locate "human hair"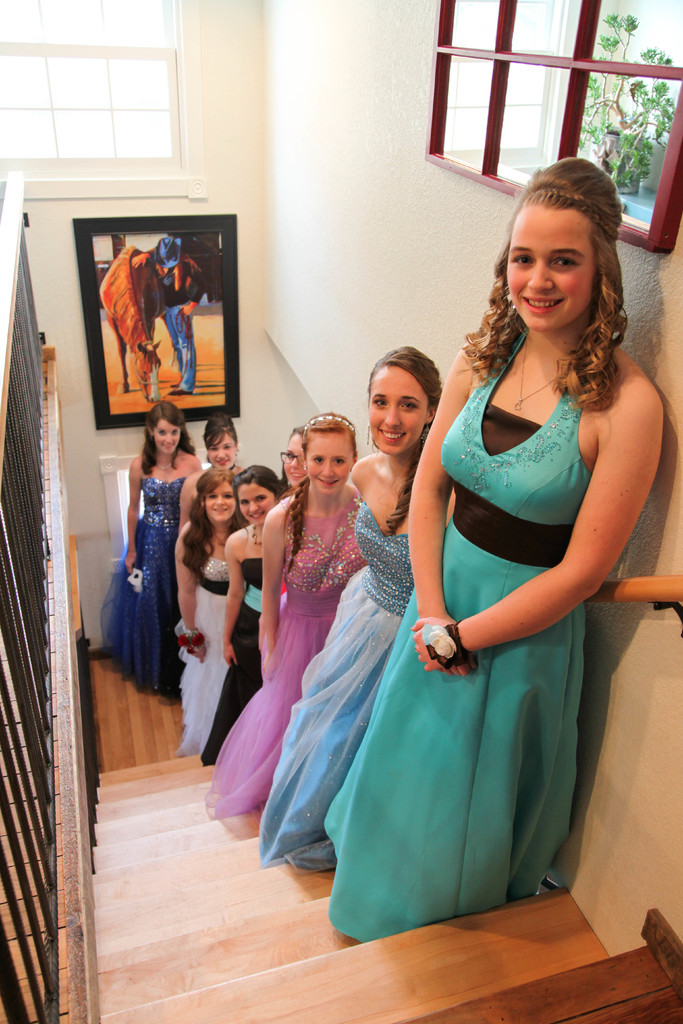
{"x1": 140, "y1": 399, "x2": 197, "y2": 479}
